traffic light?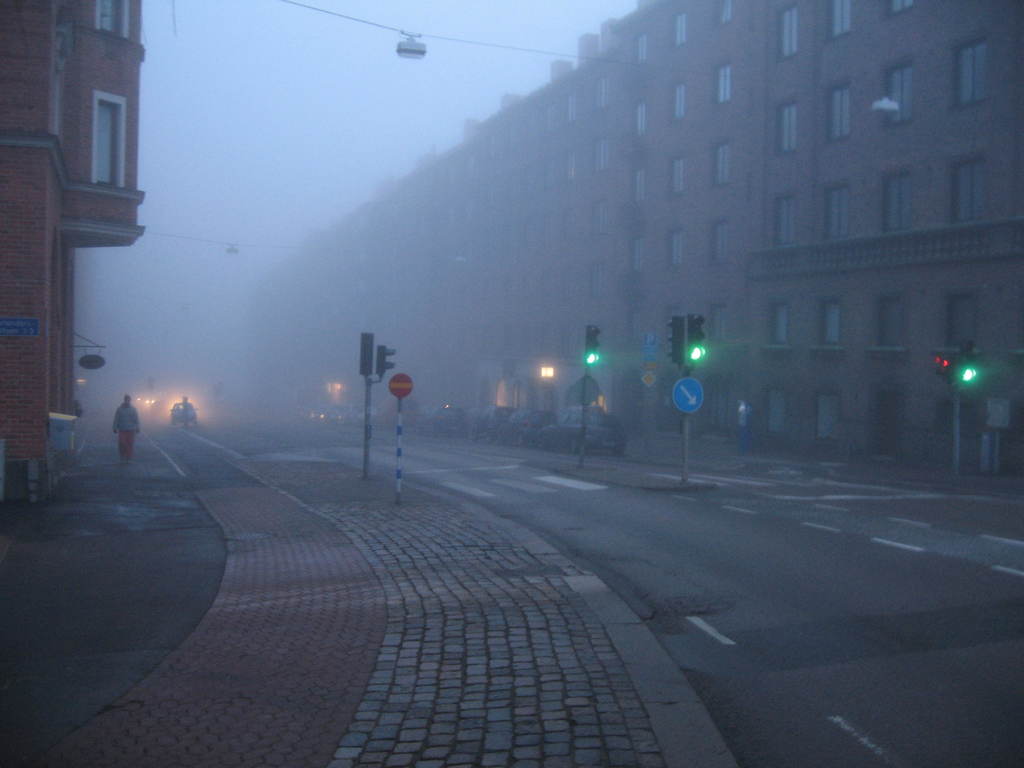
(361, 332, 372, 376)
